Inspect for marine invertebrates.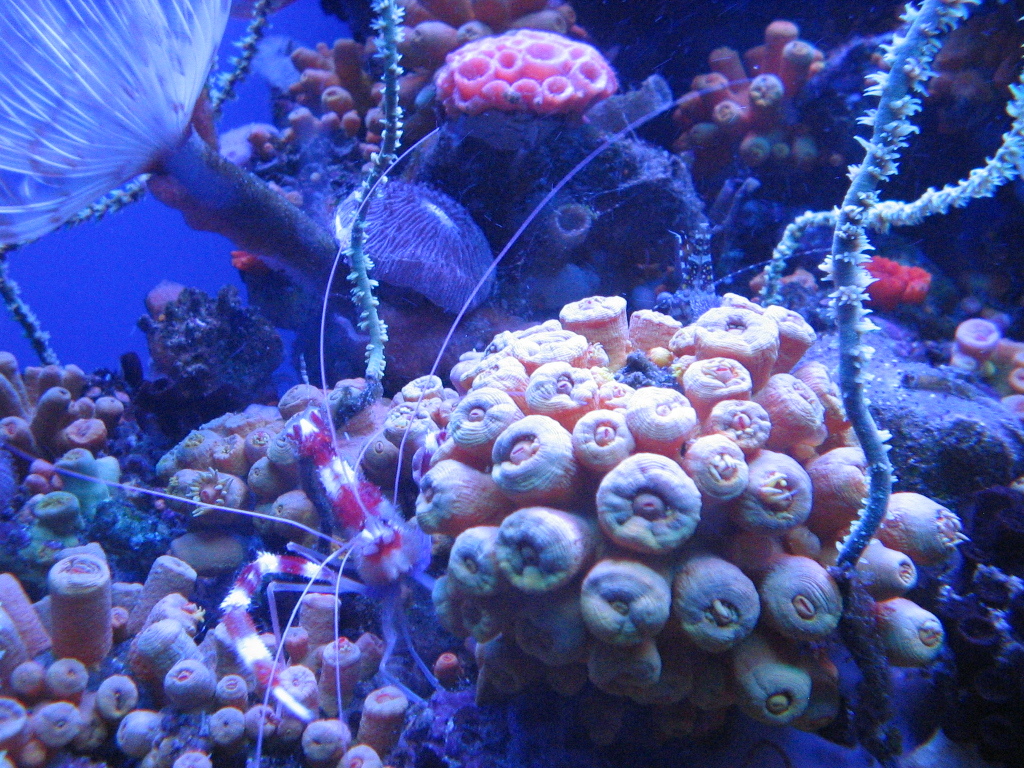
Inspection: <region>682, 408, 751, 515</region>.
